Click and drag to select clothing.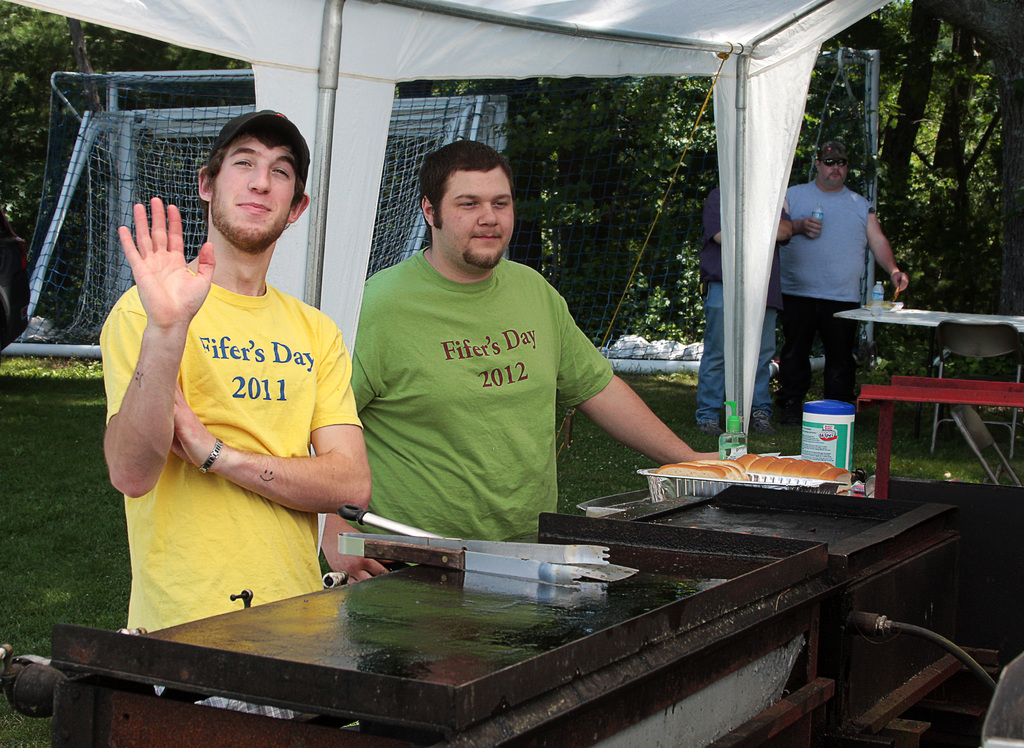
Selection: 694,184,776,424.
